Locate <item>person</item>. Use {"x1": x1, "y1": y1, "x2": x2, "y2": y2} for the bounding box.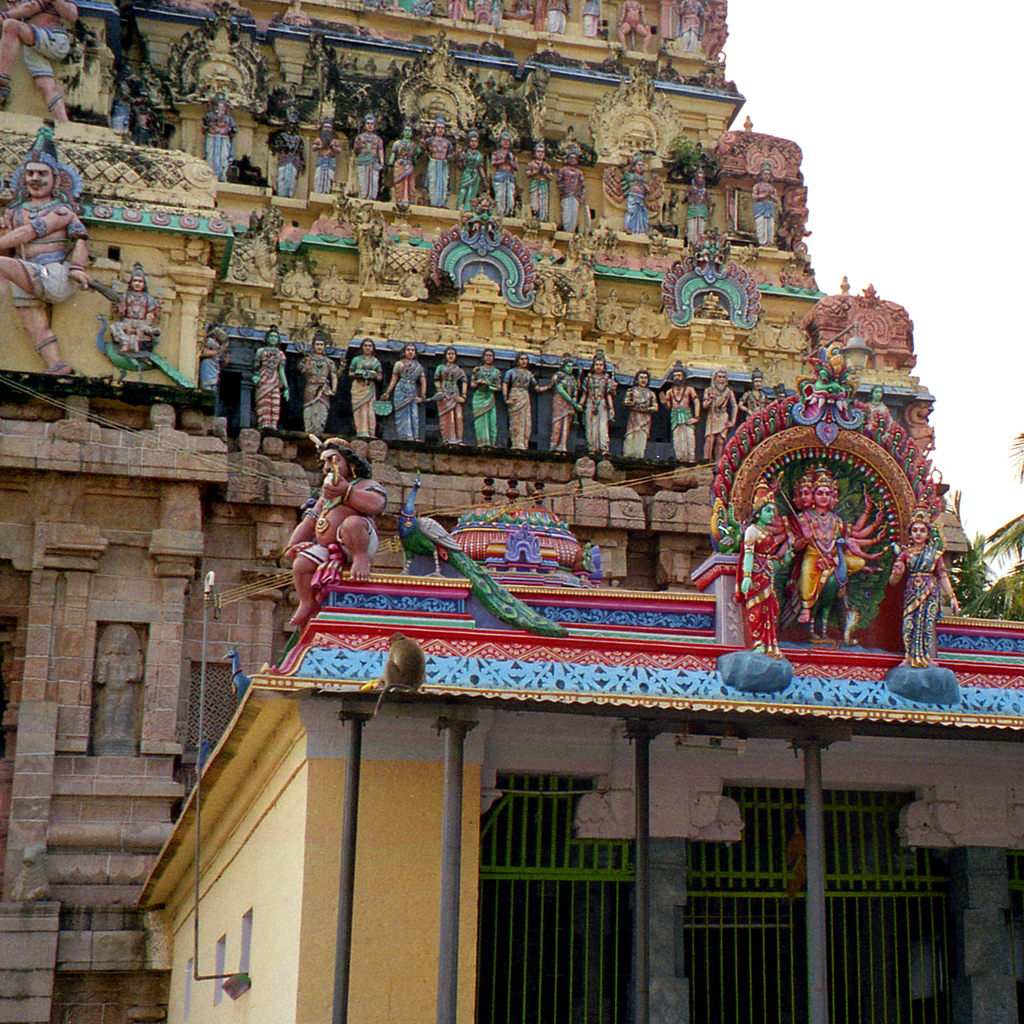
{"x1": 307, "y1": 332, "x2": 348, "y2": 430}.
